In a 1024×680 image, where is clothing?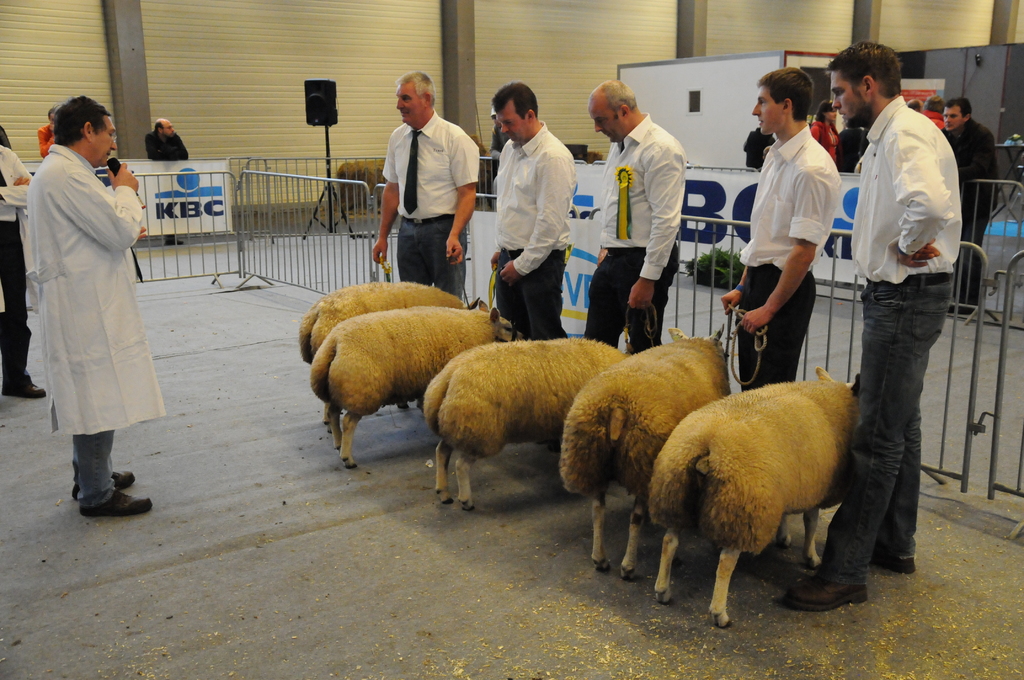
38,122,56,159.
